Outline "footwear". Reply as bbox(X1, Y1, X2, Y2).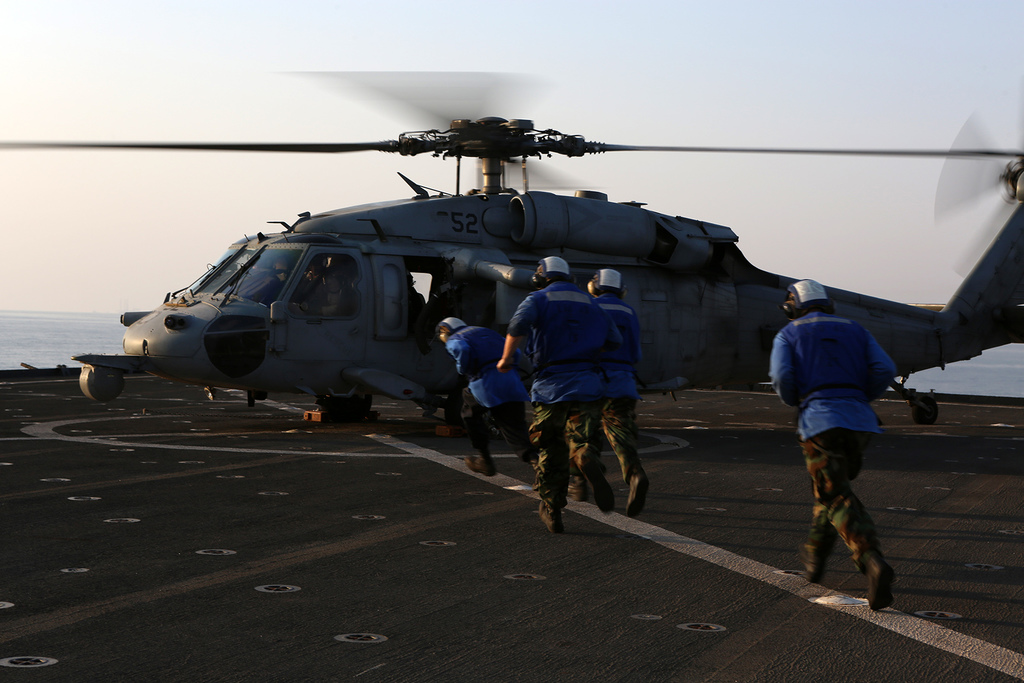
bbox(627, 470, 650, 517).
